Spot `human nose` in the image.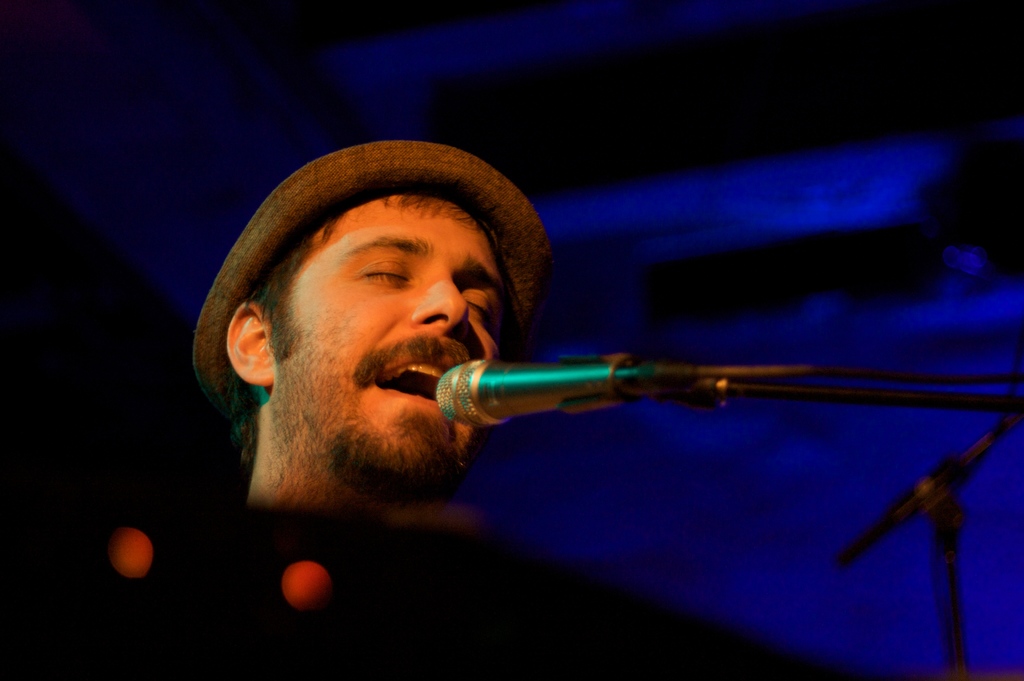
`human nose` found at bbox=(412, 270, 476, 332).
